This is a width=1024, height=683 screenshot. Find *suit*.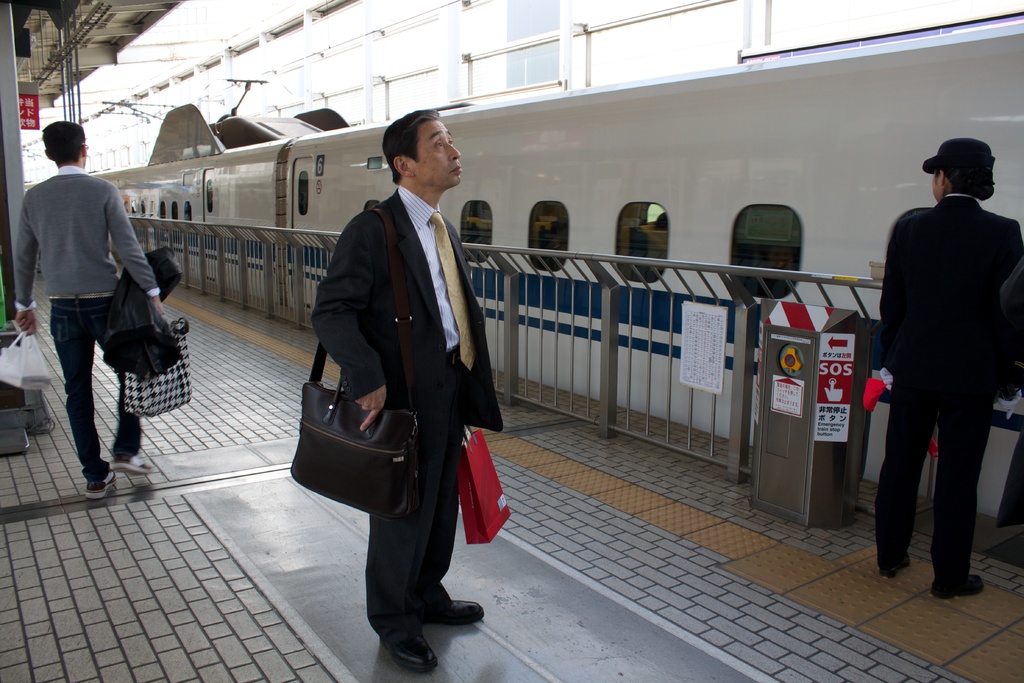
Bounding box: locate(876, 194, 1023, 582).
